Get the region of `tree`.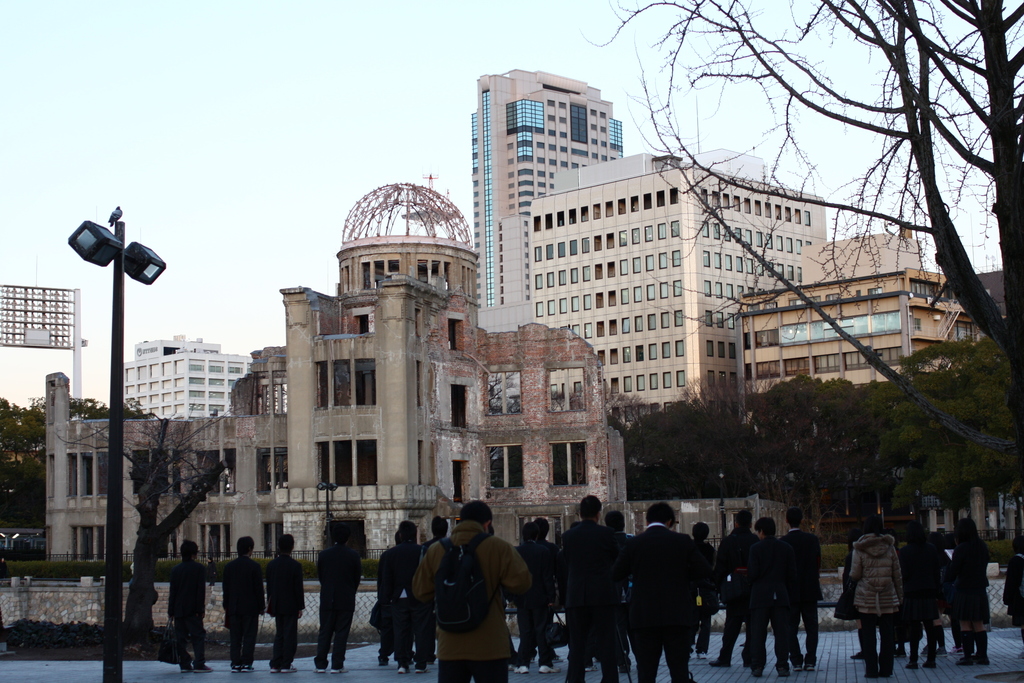
x1=867 y1=336 x2=1023 y2=571.
